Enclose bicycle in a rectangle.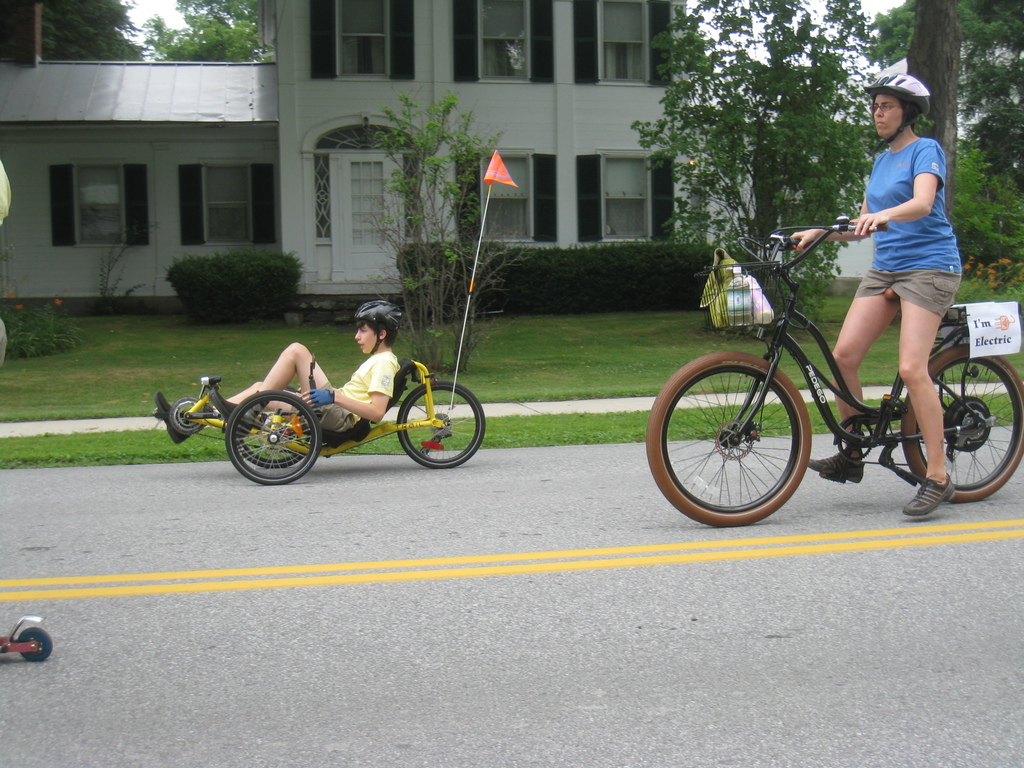
<region>655, 209, 1004, 527</region>.
